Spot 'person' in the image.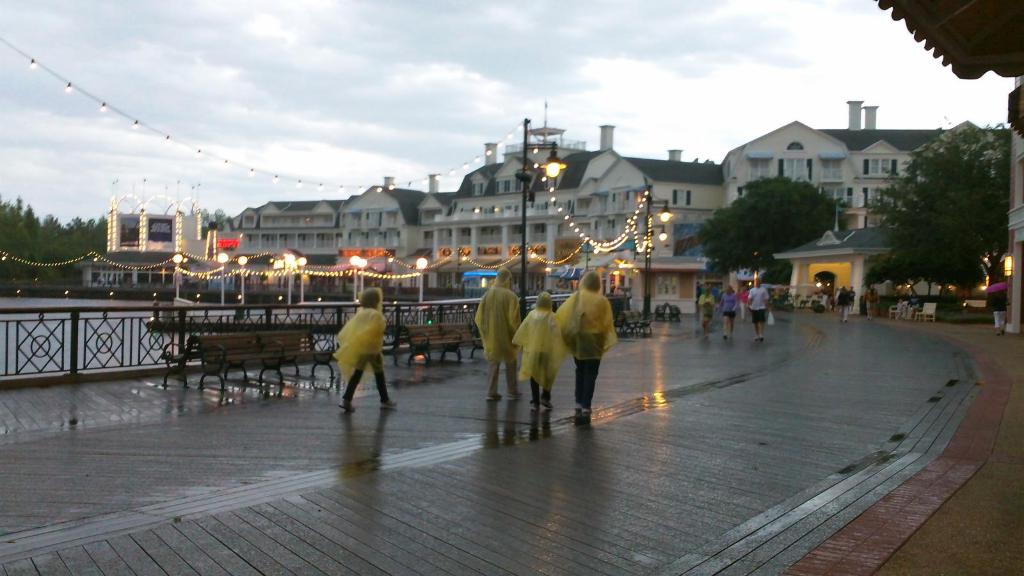
'person' found at bbox=(835, 285, 855, 323).
